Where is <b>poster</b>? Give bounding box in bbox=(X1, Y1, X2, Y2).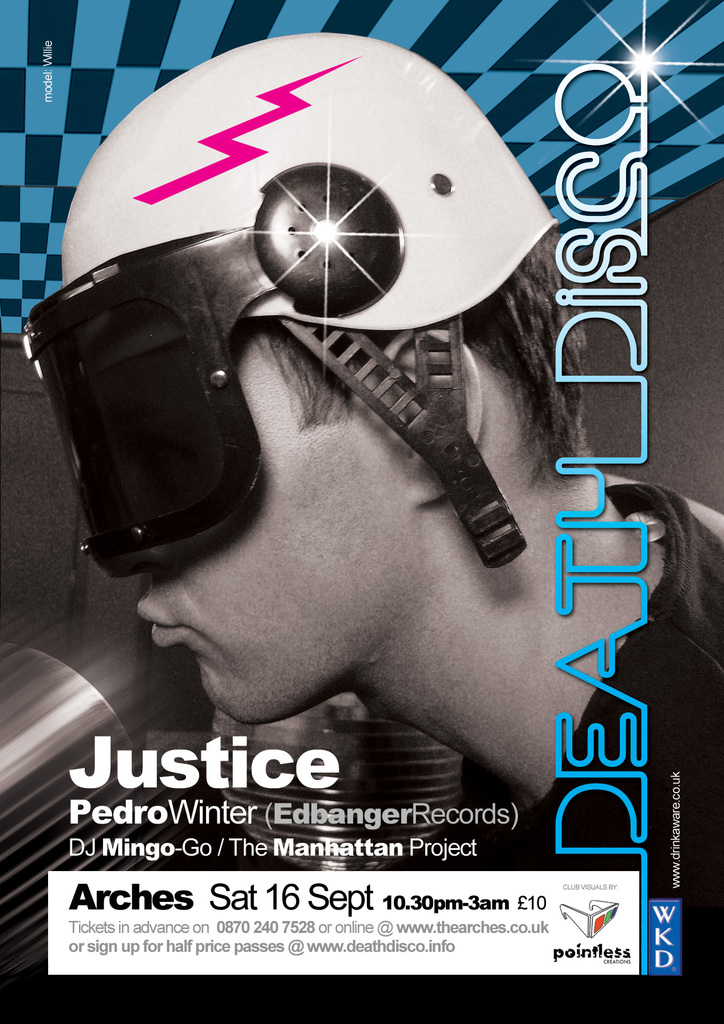
bbox=(0, 0, 717, 1023).
